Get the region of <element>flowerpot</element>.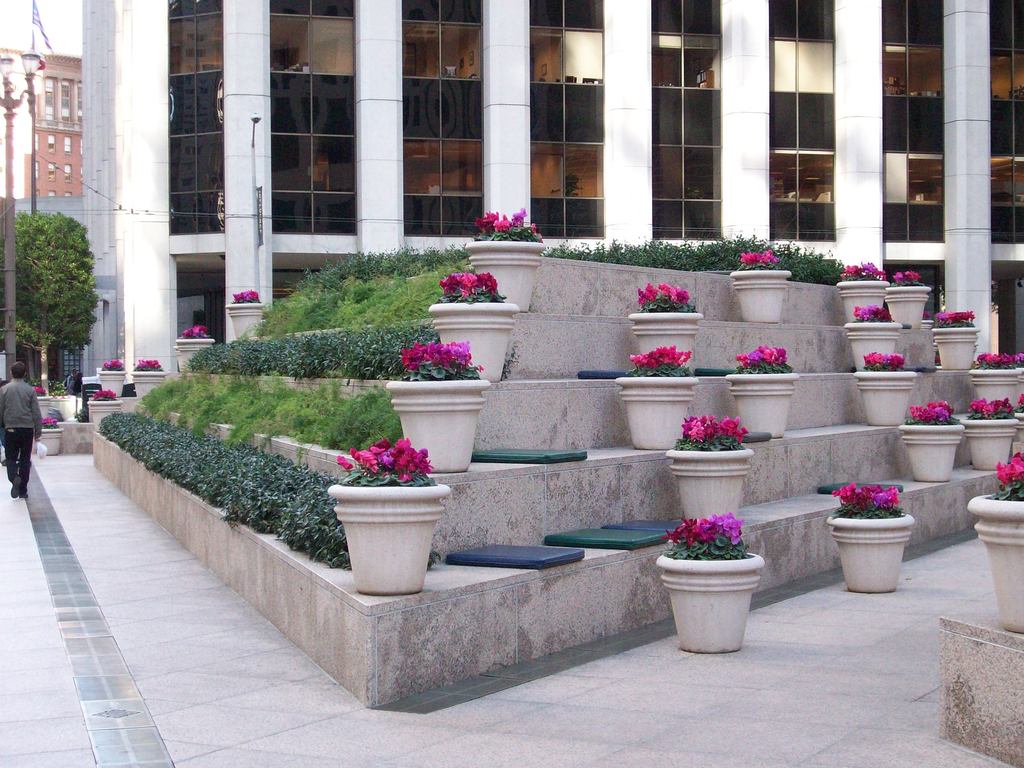
l=836, t=279, r=890, b=326.
